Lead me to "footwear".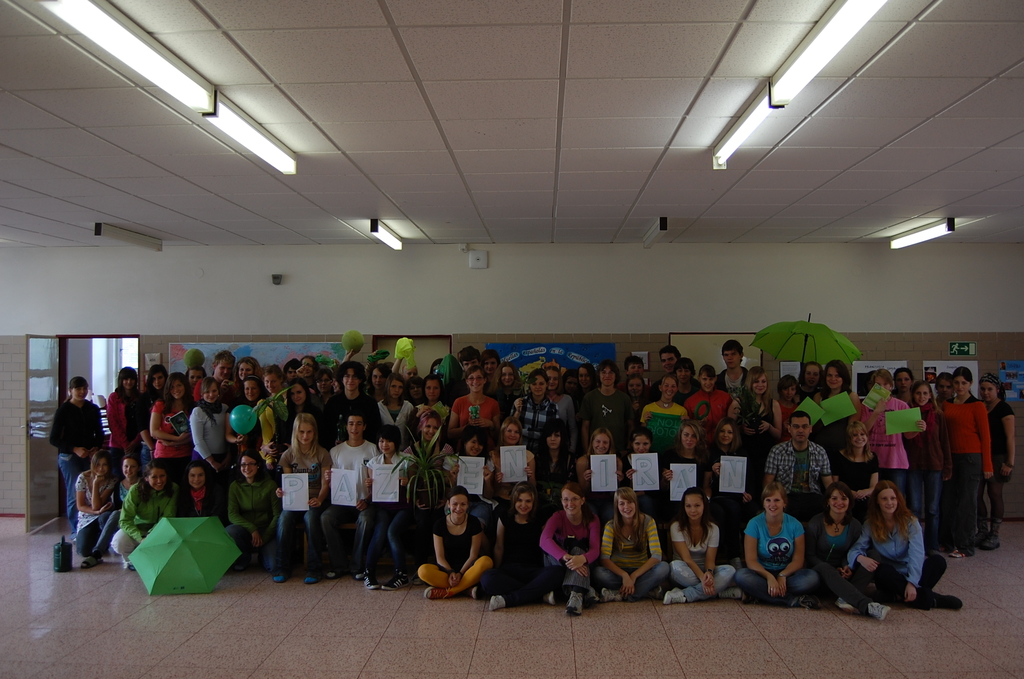
Lead to <bbox>950, 547, 966, 561</bbox>.
